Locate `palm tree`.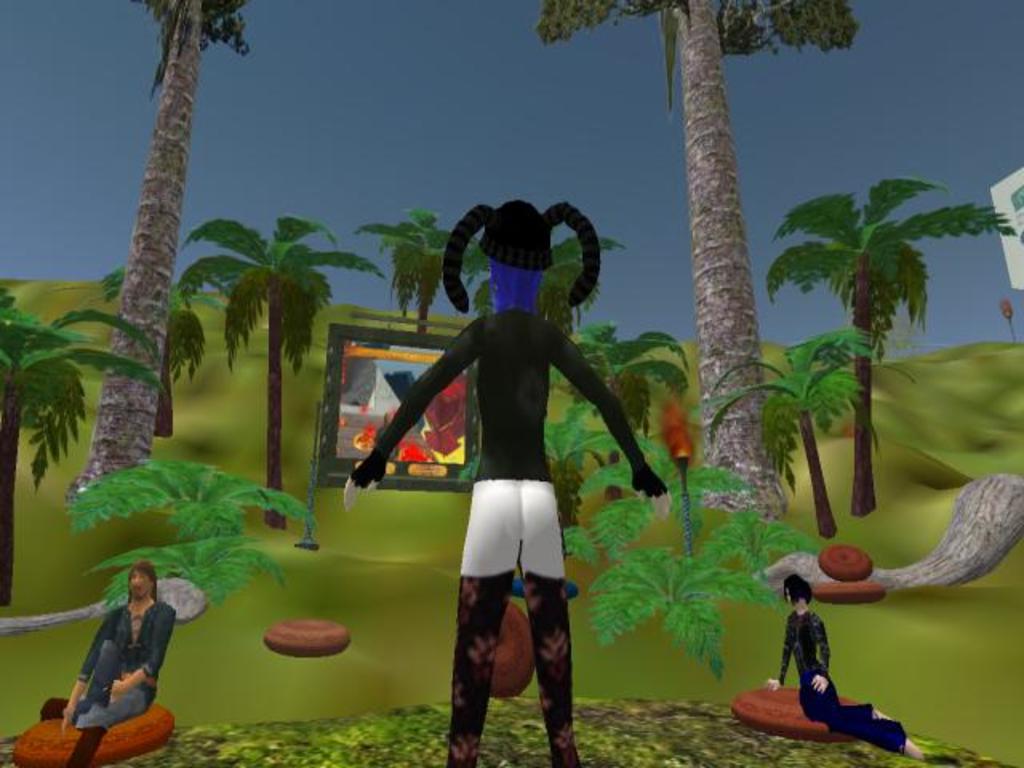
Bounding box: [x1=198, y1=216, x2=317, y2=499].
